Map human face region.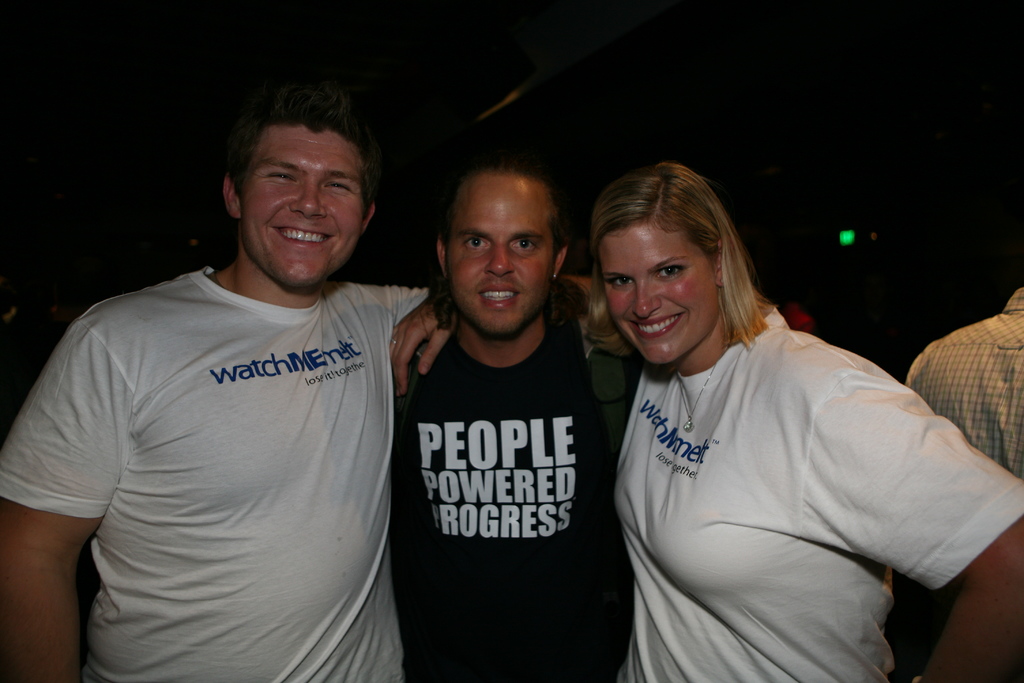
Mapped to select_region(599, 220, 709, 363).
